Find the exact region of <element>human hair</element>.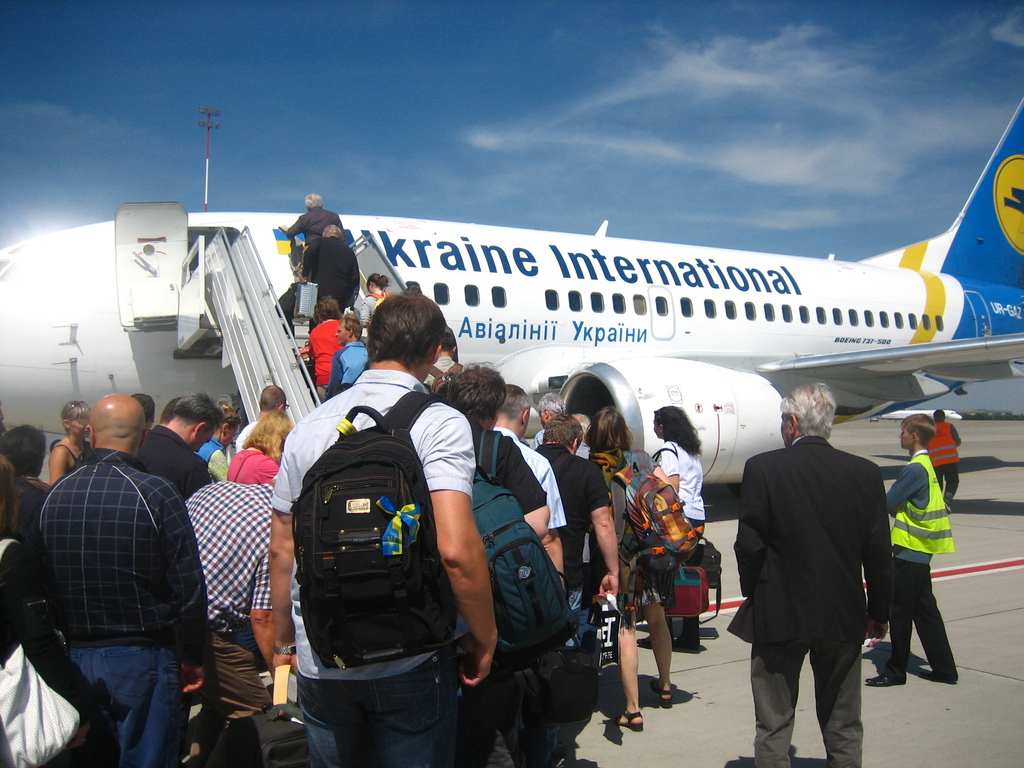
Exact region: locate(340, 314, 361, 335).
